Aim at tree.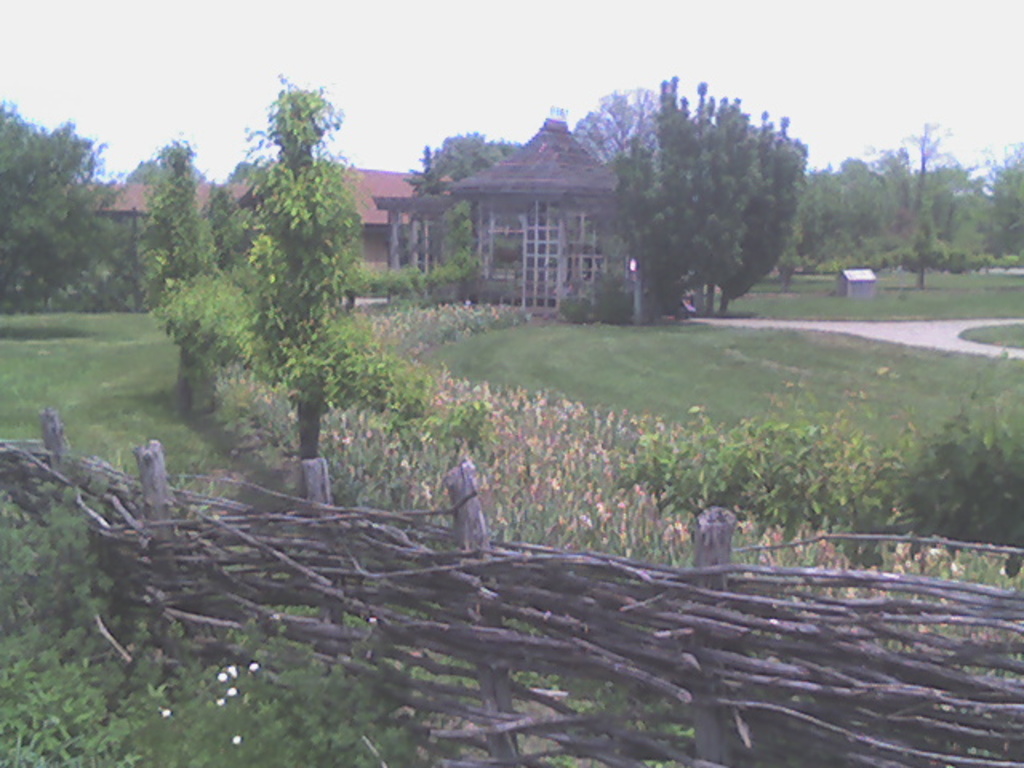
Aimed at <region>598, 78, 805, 323</region>.
